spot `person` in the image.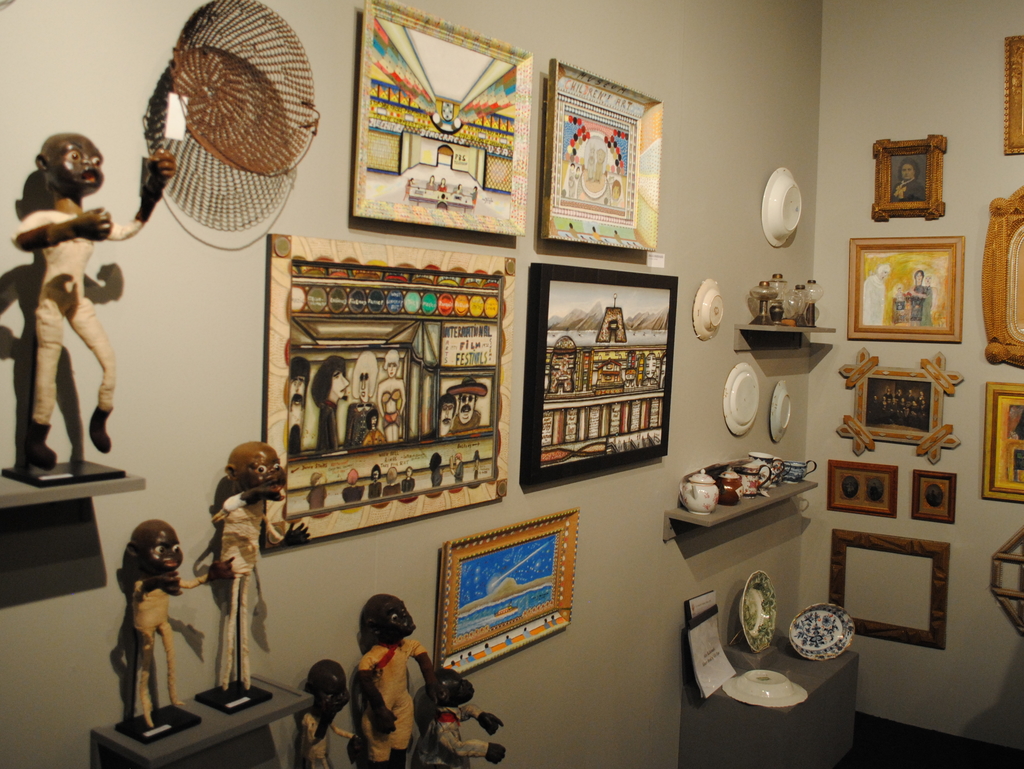
`person` found at [861,259,893,328].
